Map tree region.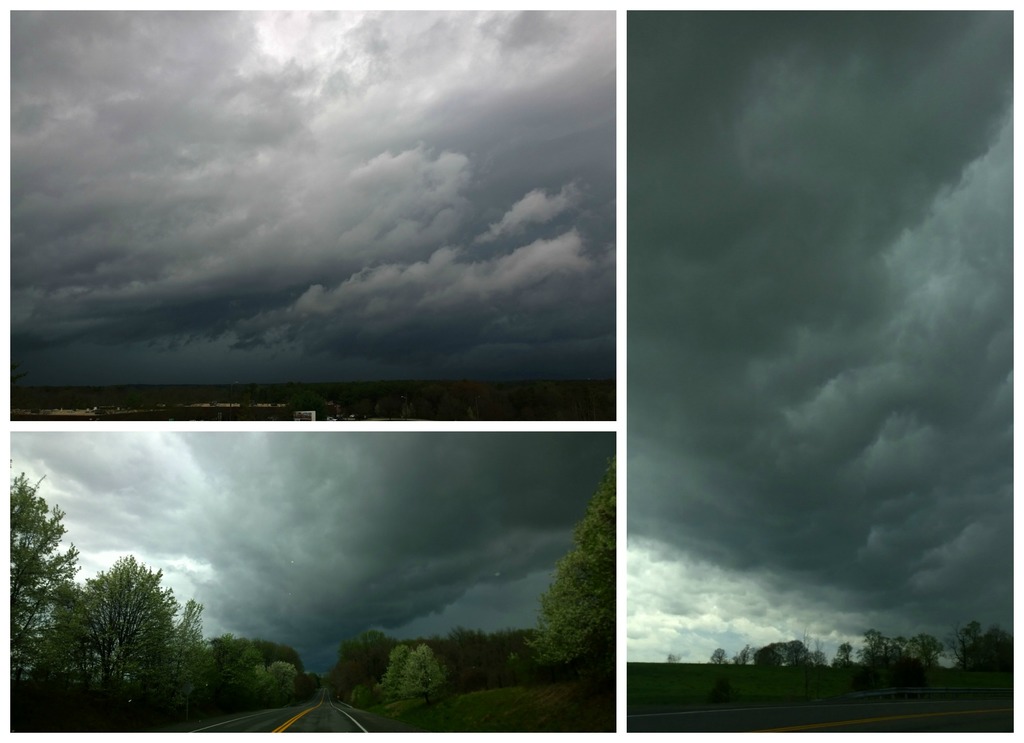
Mapped to bbox=(399, 645, 449, 708).
